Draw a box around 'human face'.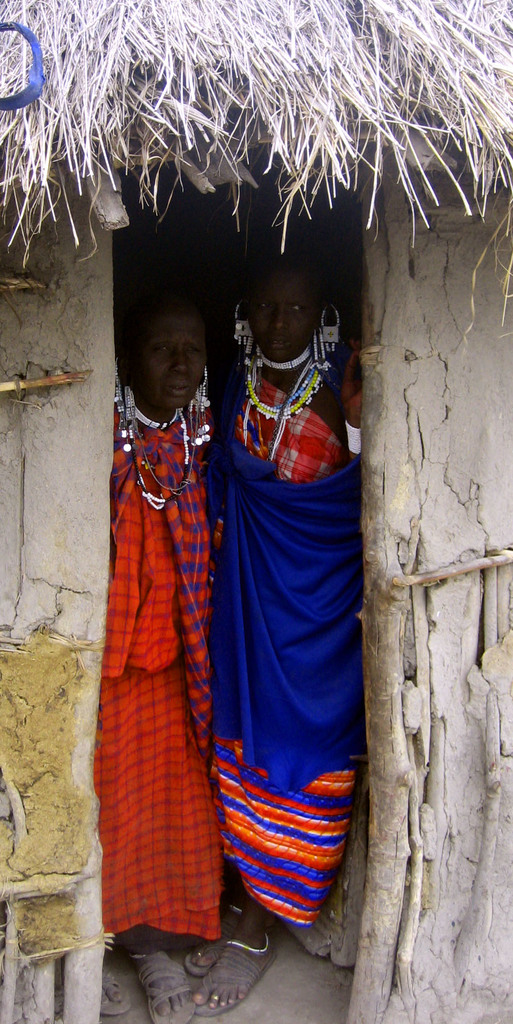
pyautogui.locateOnScreen(250, 254, 322, 352).
